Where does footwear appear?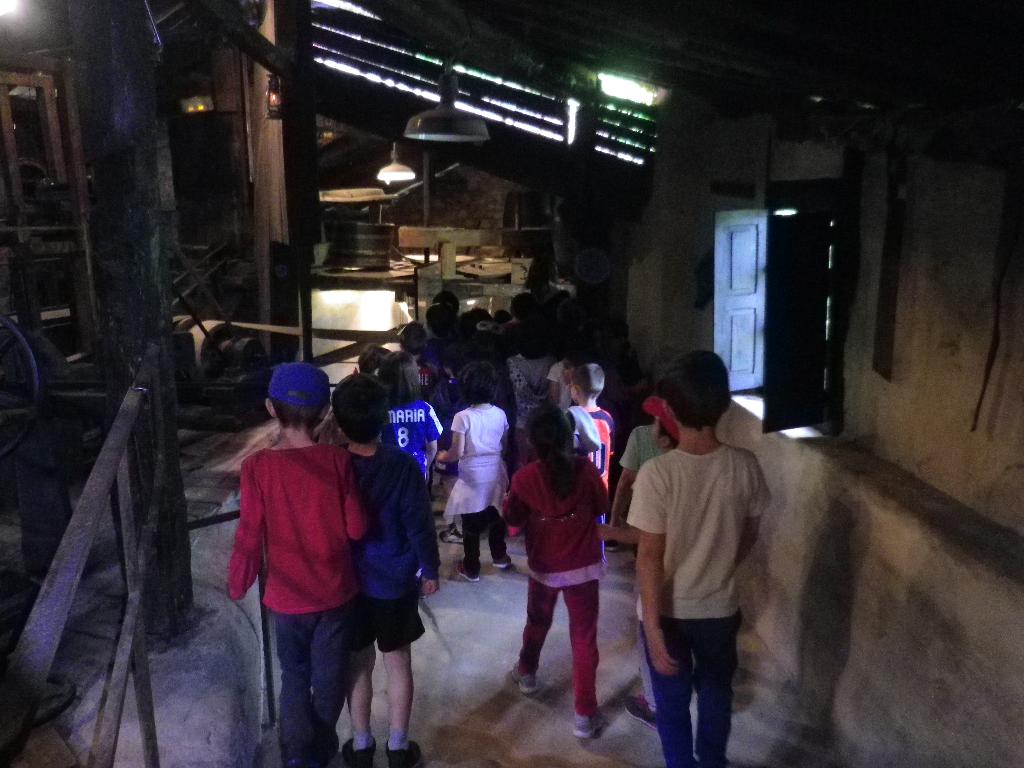
Appears at Rect(460, 561, 483, 577).
